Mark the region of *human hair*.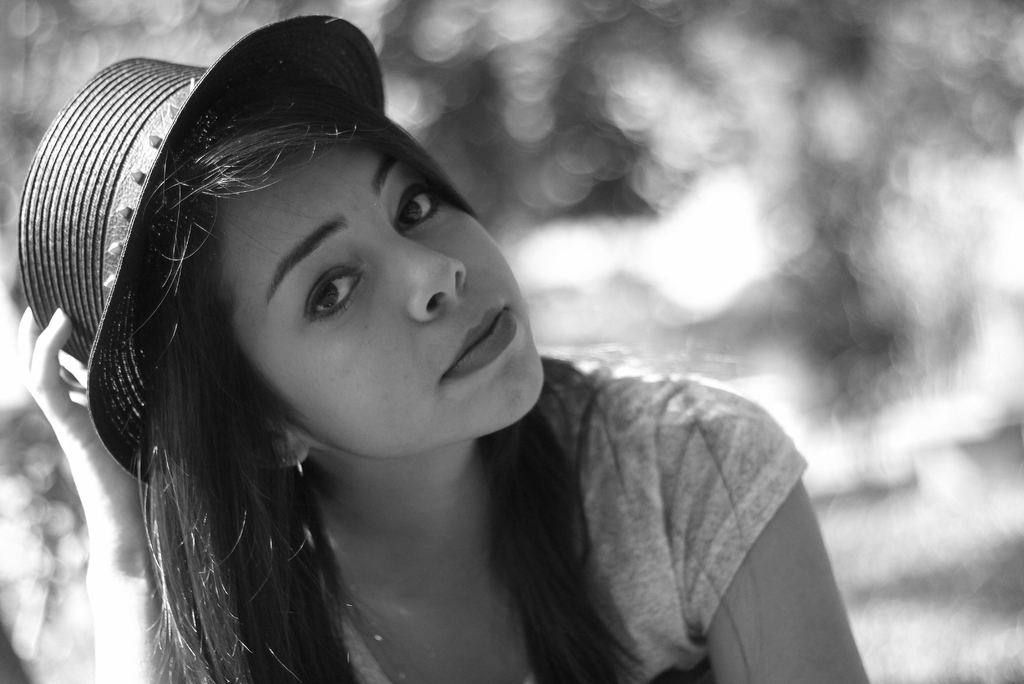
Region: 67,145,801,642.
